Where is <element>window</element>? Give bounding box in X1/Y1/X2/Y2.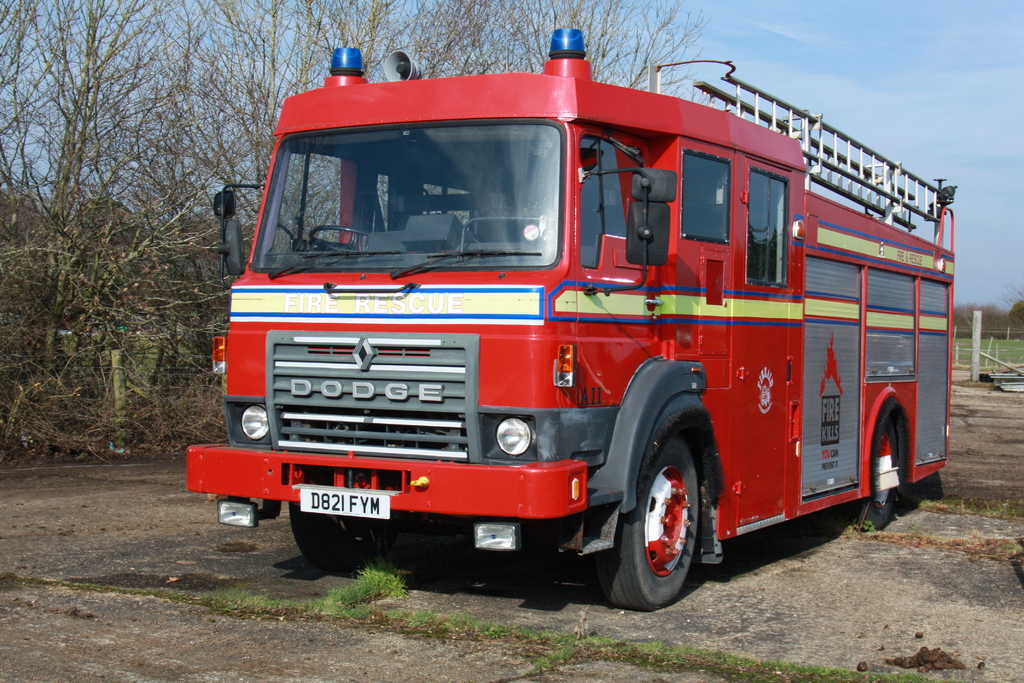
747/170/789/285.
